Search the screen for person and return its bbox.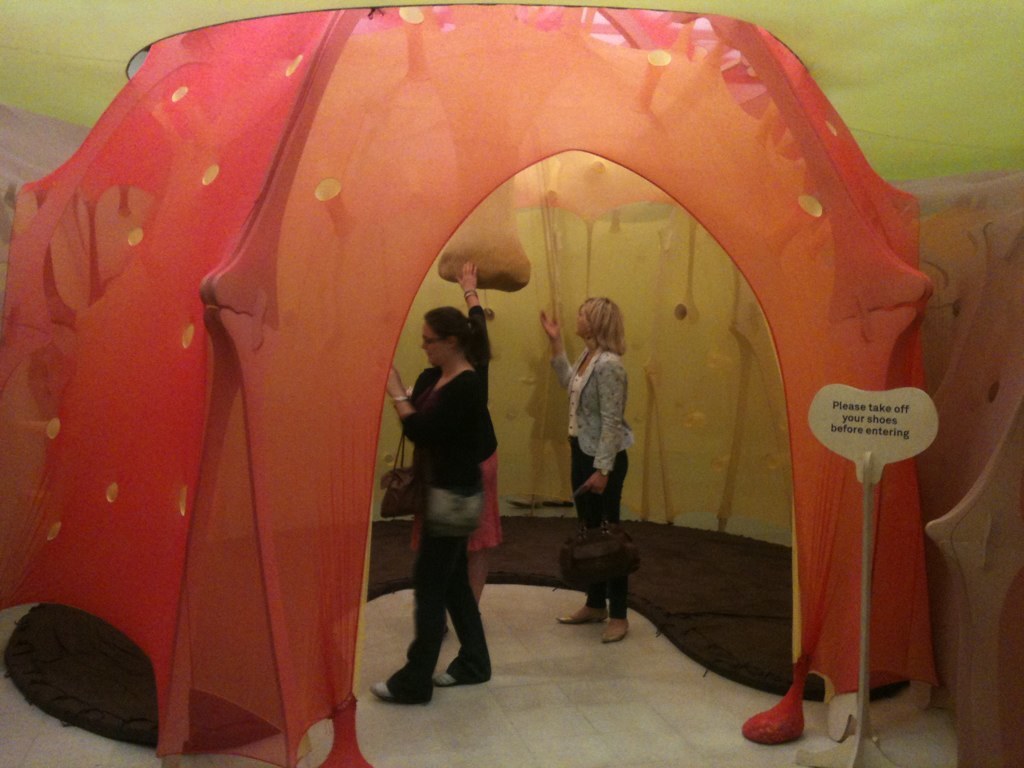
Found: [left=562, top=244, right=654, bottom=644].
